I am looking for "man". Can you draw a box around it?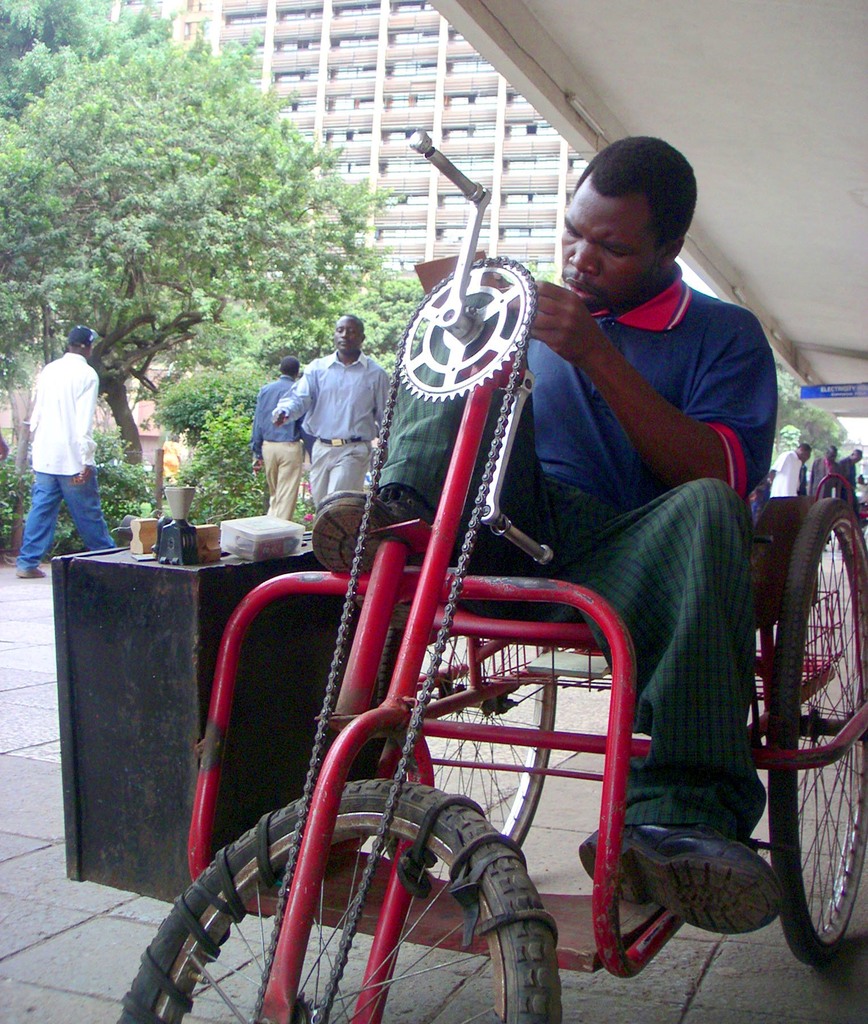
Sure, the bounding box is bbox=(829, 445, 860, 501).
